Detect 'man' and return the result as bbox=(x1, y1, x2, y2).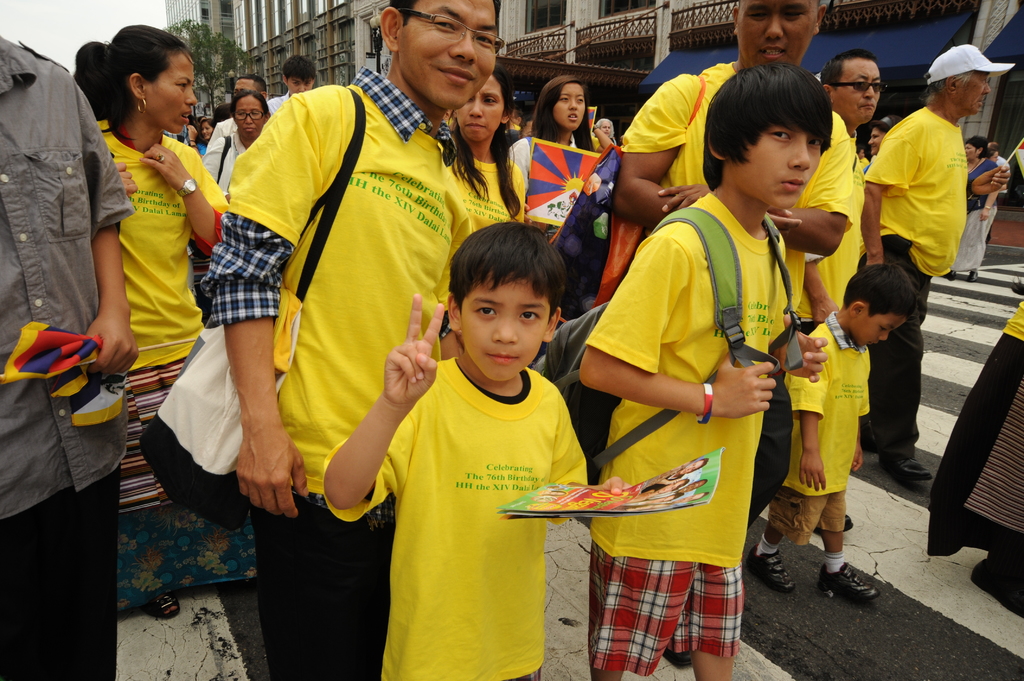
bbox=(795, 49, 890, 338).
